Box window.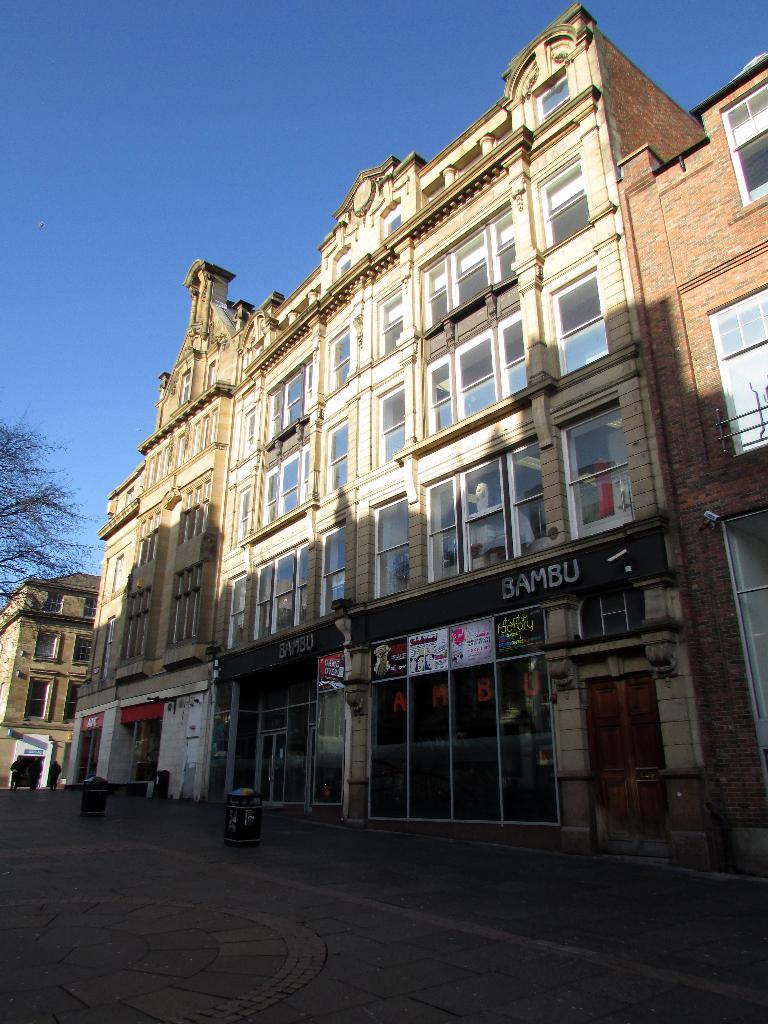
bbox=(262, 358, 315, 436).
